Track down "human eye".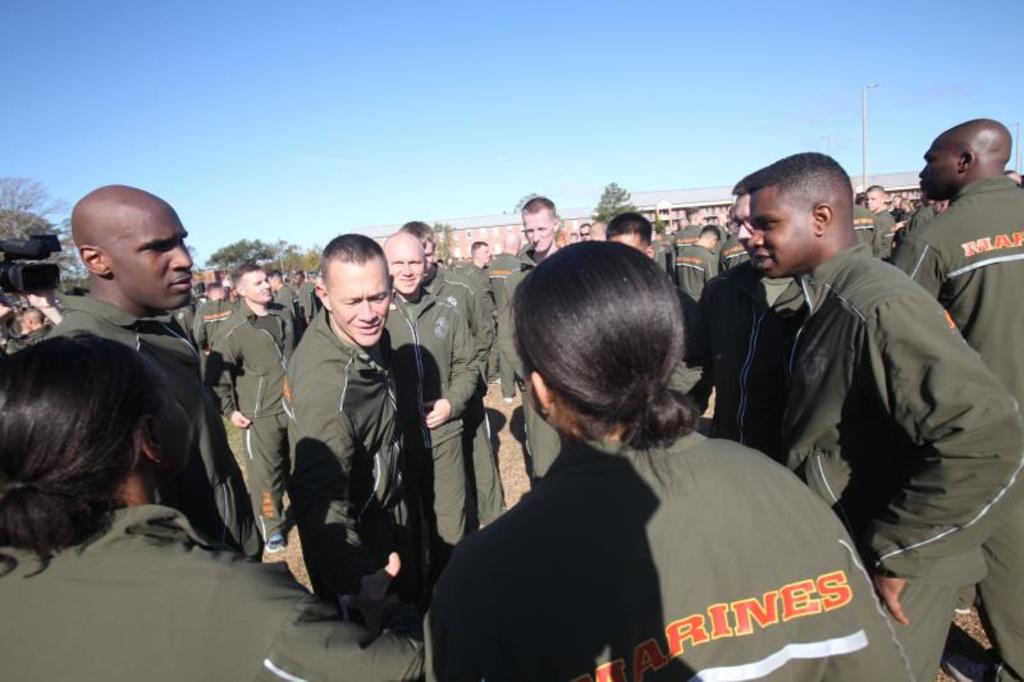
Tracked to Rect(392, 258, 404, 266).
